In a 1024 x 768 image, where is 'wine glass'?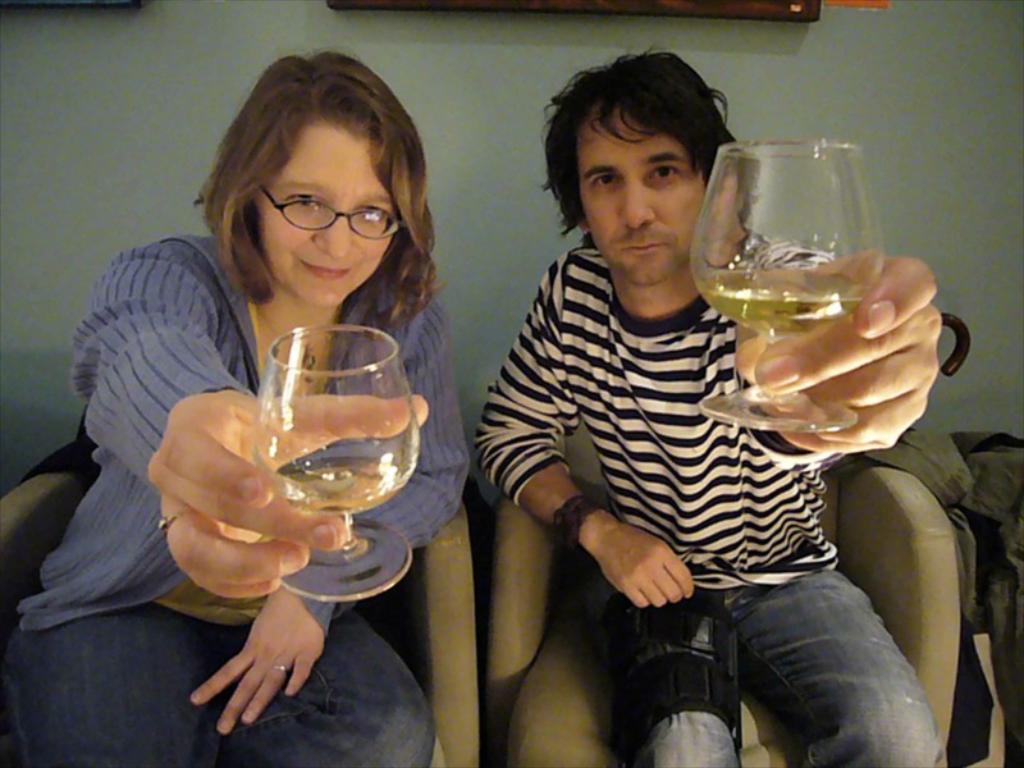
[x1=251, y1=329, x2=415, y2=608].
